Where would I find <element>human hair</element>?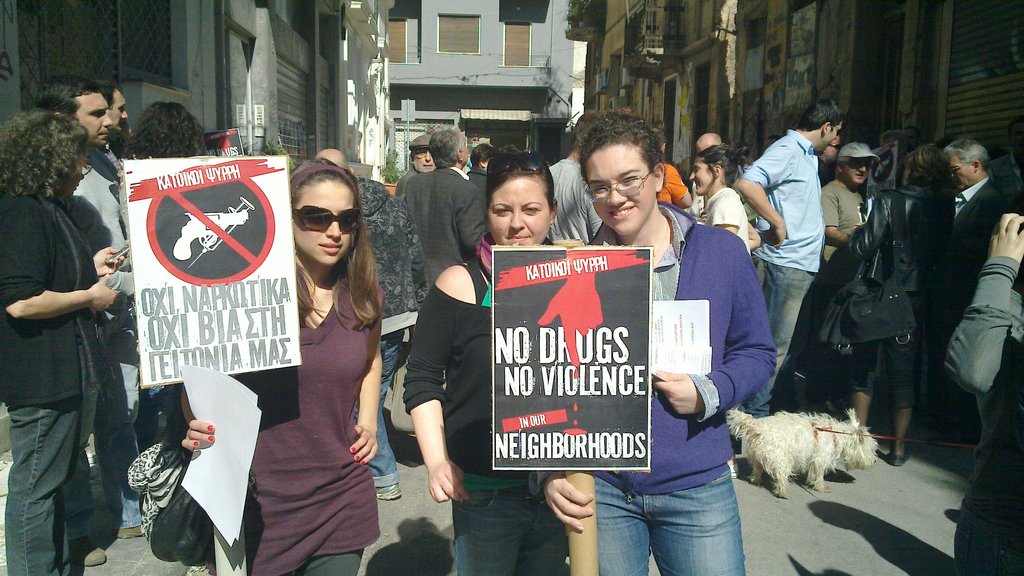
At [x1=287, y1=157, x2=384, y2=325].
